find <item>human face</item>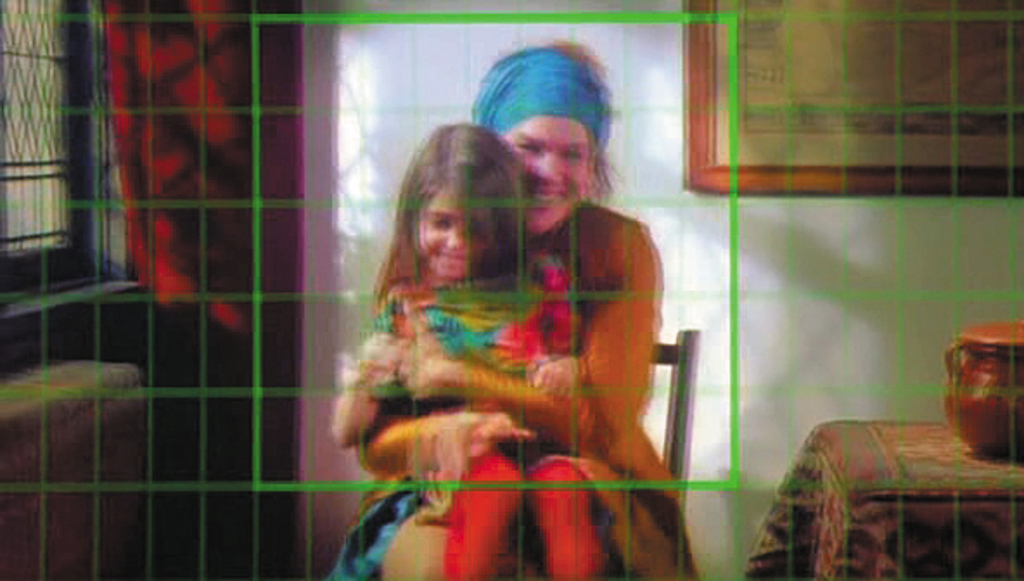
412, 182, 502, 289
